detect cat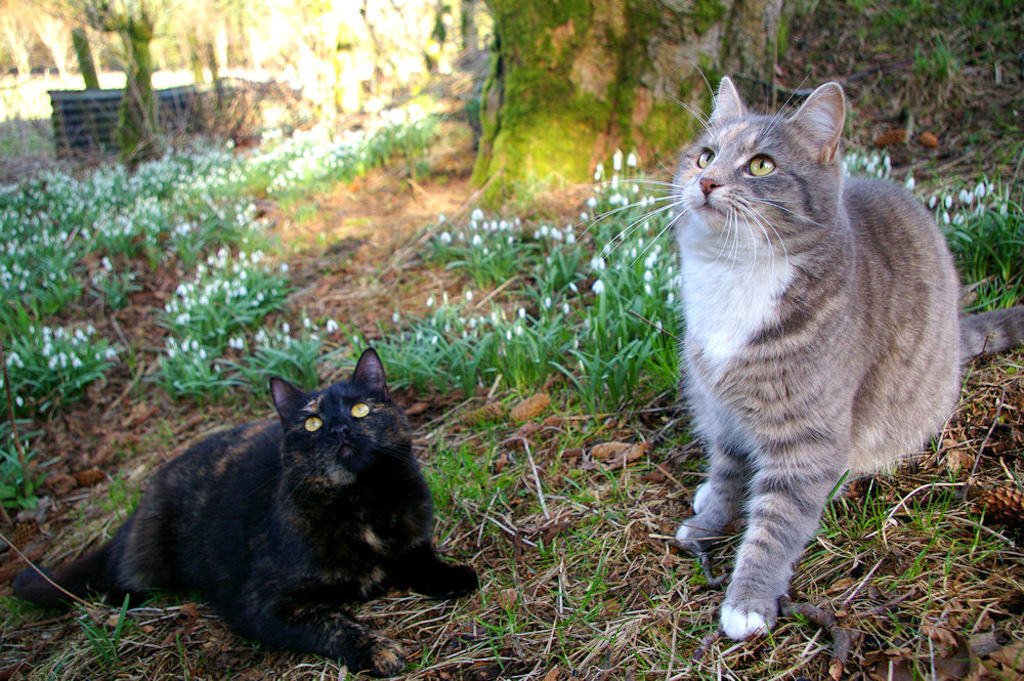
(x1=577, y1=62, x2=1023, y2=641)
